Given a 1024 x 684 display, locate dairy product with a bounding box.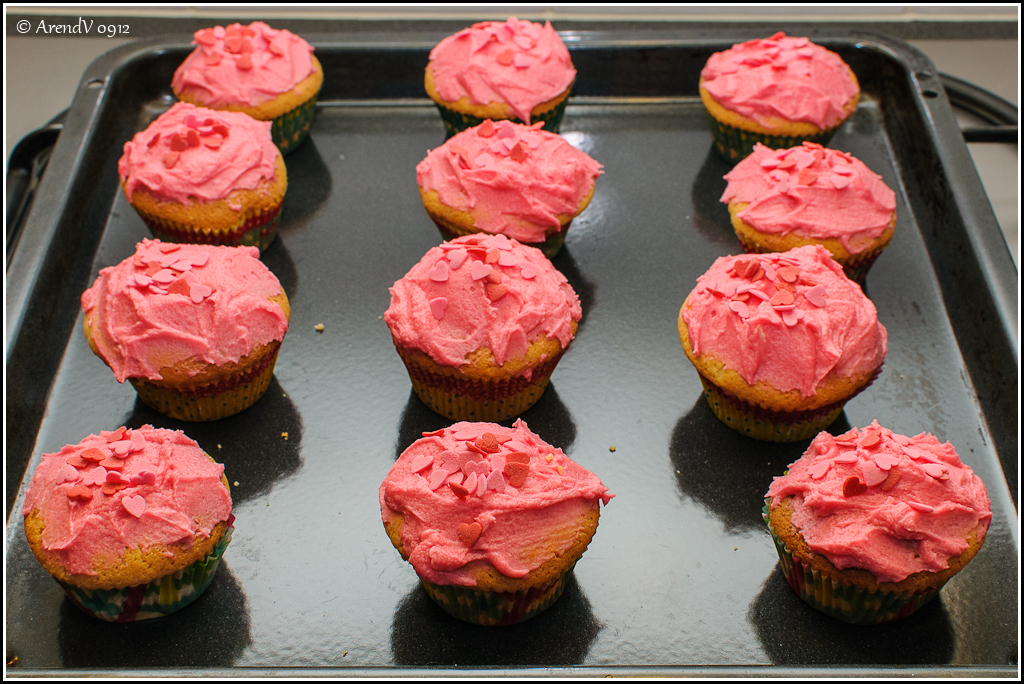
Located: [x1=429, y1=8, x2=572, y2=144].
